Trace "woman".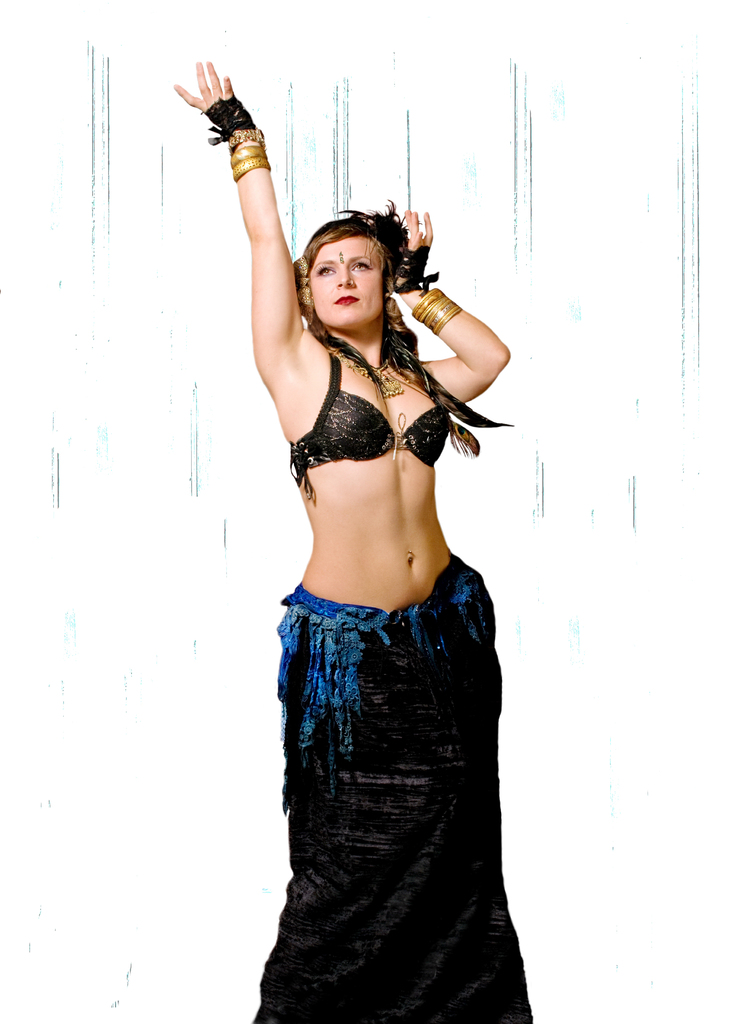
Traced to box=[217, 122, 534, 1023].
